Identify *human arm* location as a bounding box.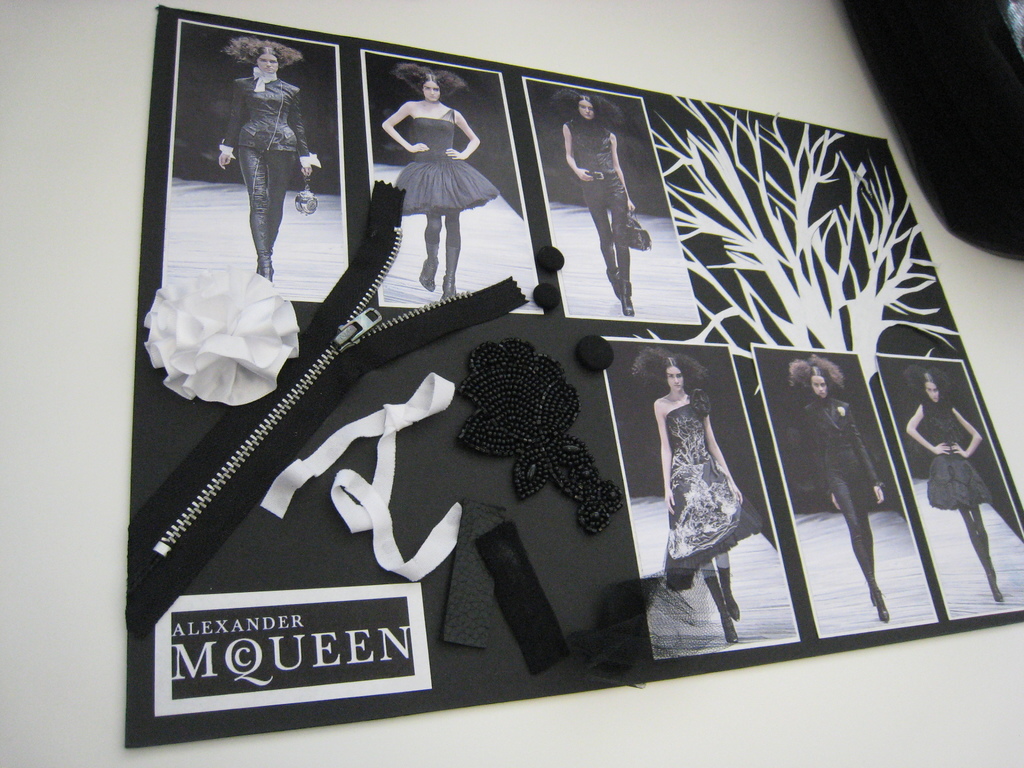
crop(559, 113, 584, 183).
